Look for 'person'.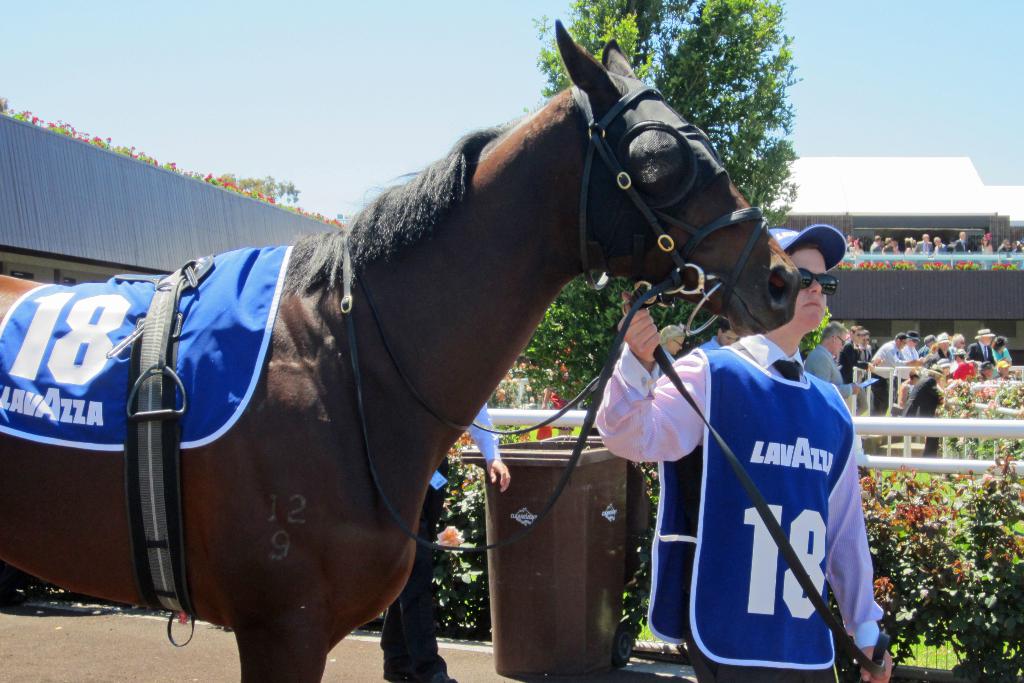
Found: (380,397,515,682).
